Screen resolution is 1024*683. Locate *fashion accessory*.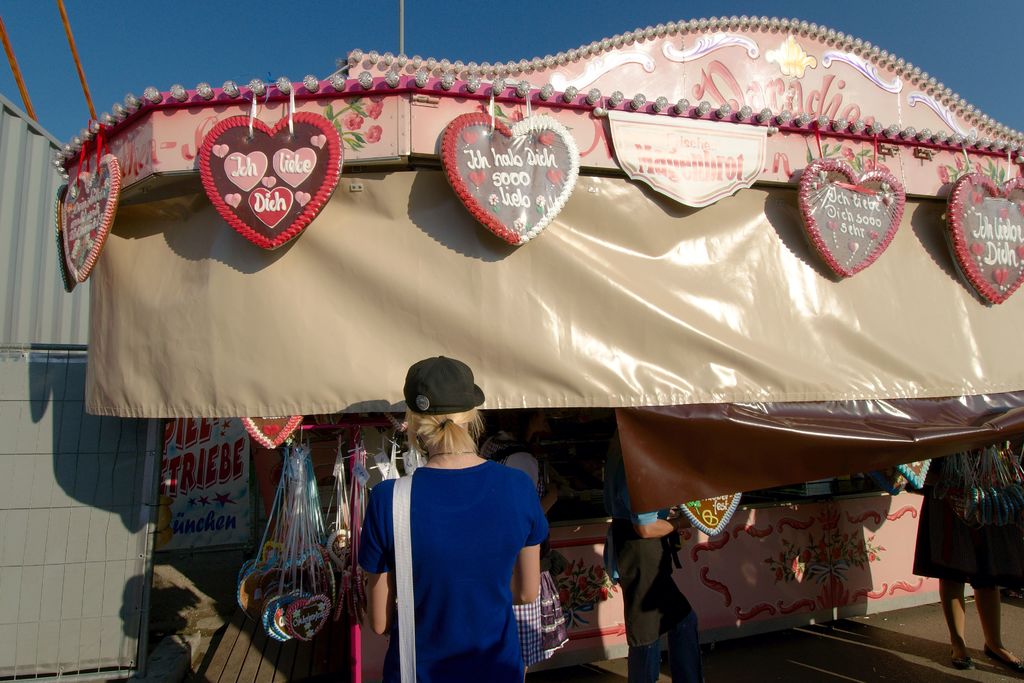
(left=673, top=516, right=681, bottom=532).
